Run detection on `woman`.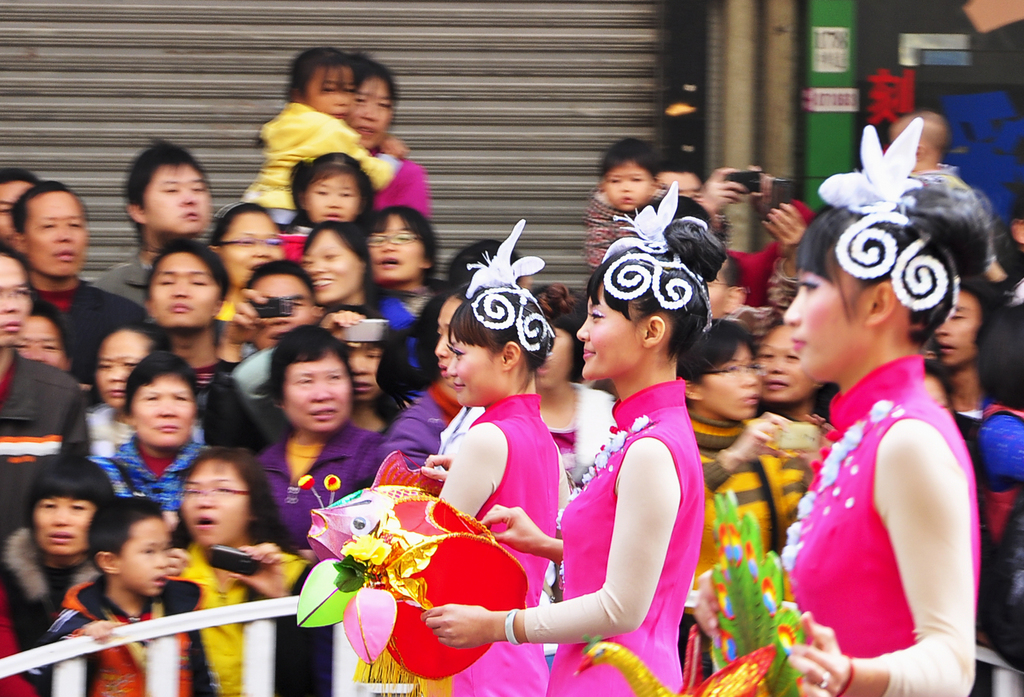
Result: region(136, 242, 221, 402).
